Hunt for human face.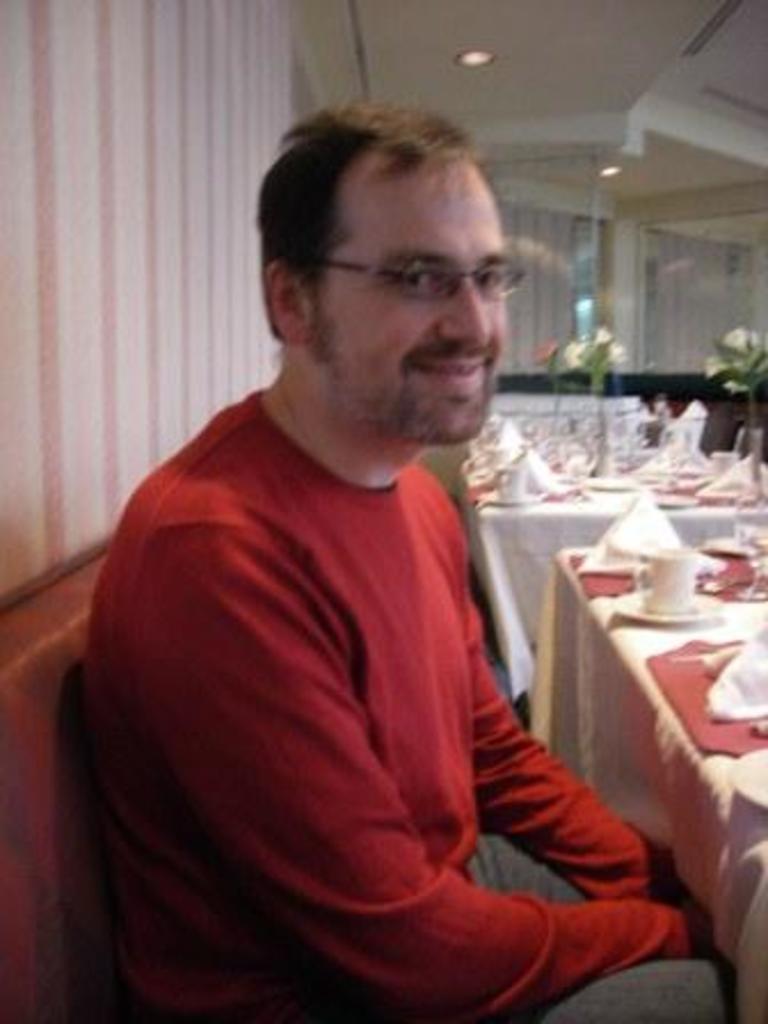
Hunted down at x1=320 y1=165 x2=510 y2=443.
